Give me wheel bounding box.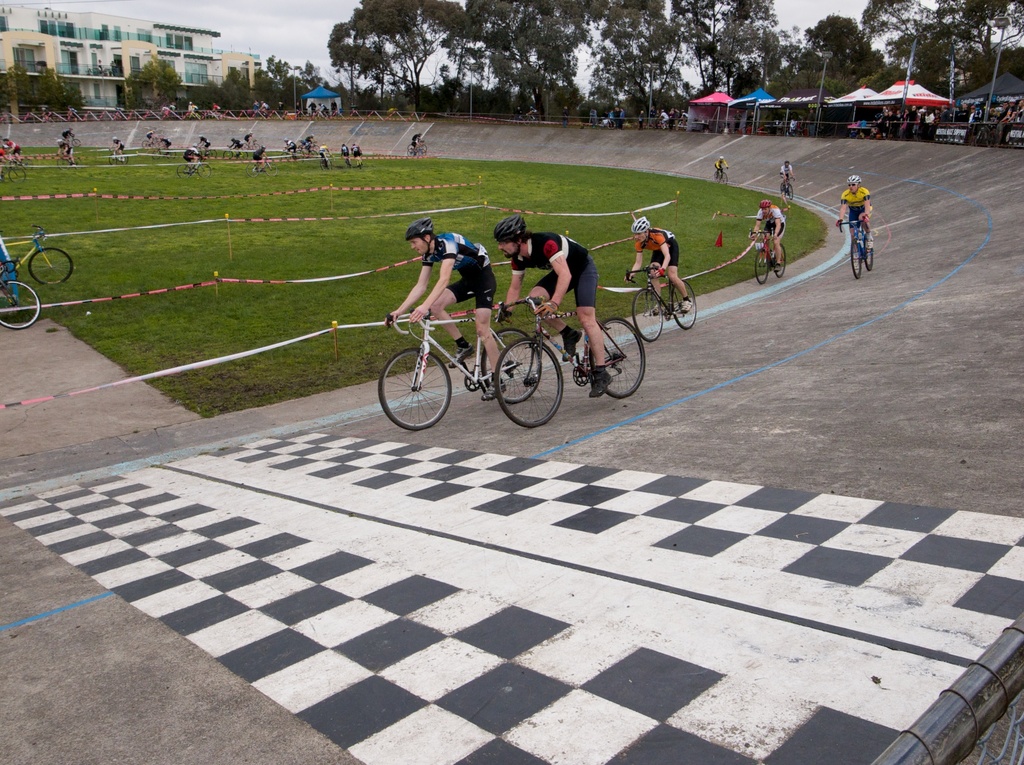
rect(21, 157, 33, 170).
